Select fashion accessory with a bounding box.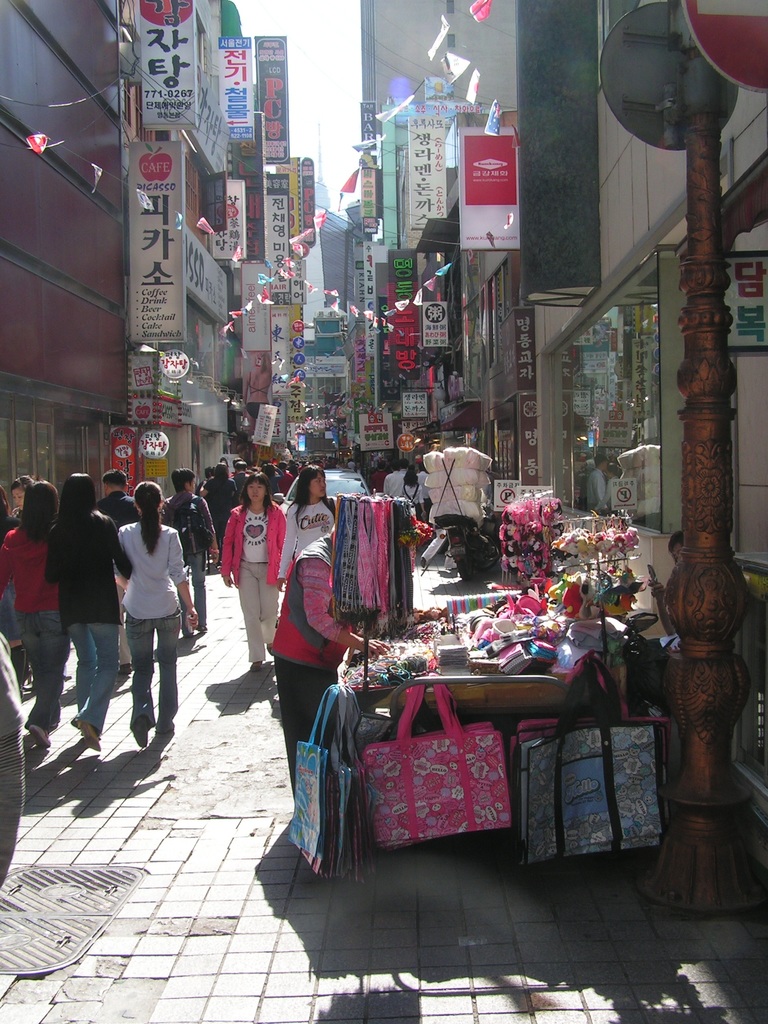
{"left": 70, "top": 725, "right": 108, "bottom": 748}.
